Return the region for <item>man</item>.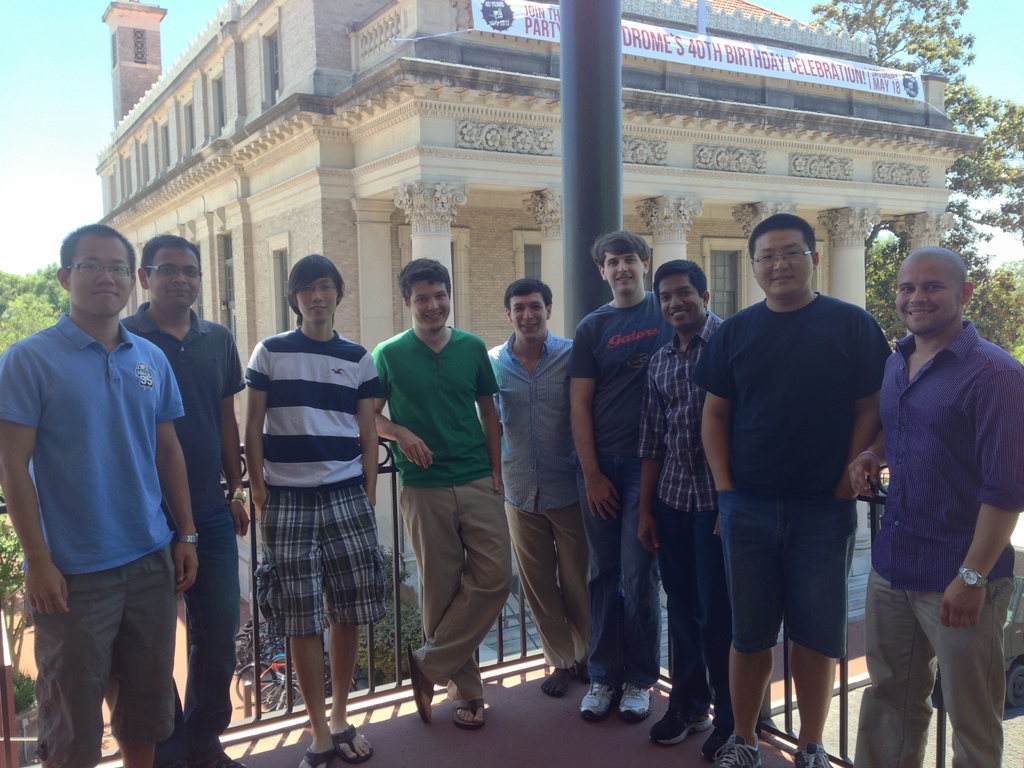
564, 225, 684, 724.
